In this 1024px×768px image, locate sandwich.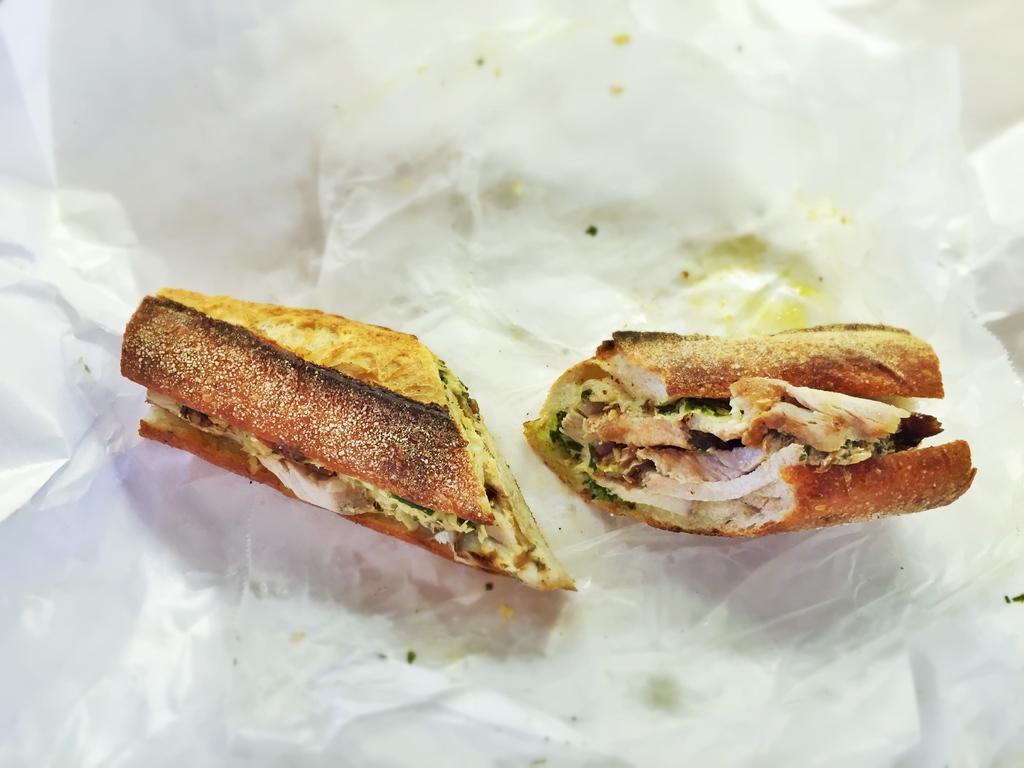
Bounding box: left=118, top=286, right=574, bottom=596.
